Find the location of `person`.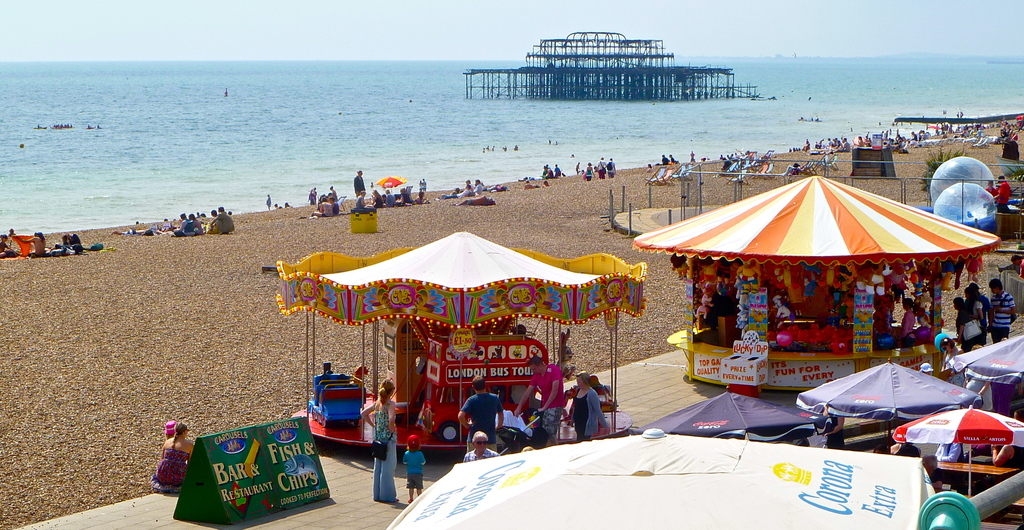
Location: {"left": 510, "top": 355, "right": 565, "bottom": 445}.
